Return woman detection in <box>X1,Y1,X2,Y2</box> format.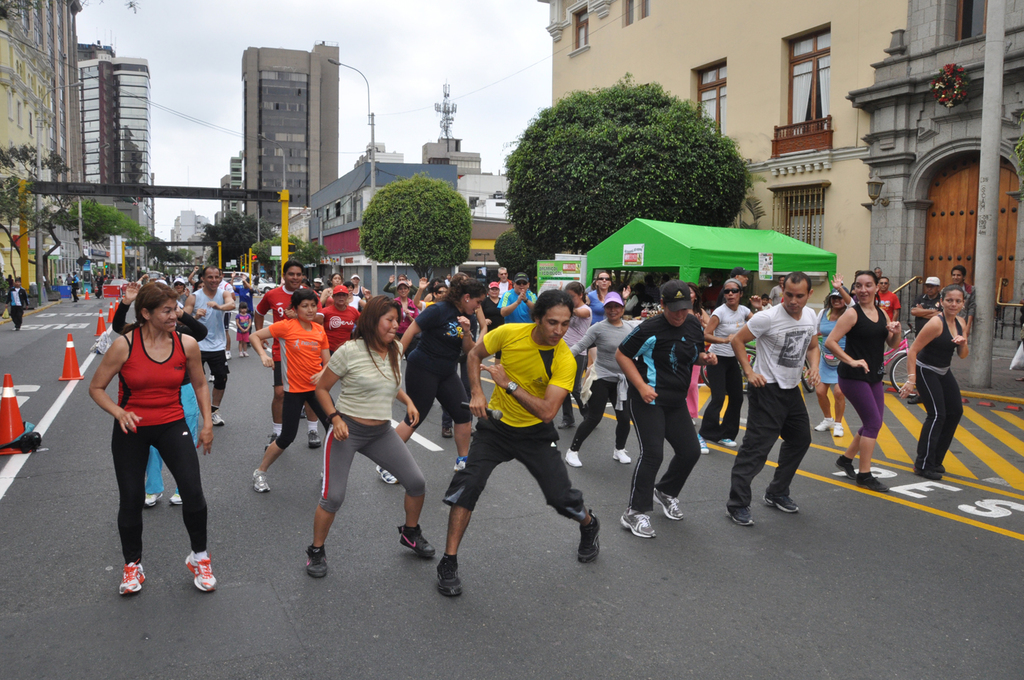
<box>822,270,901,494</box>.
